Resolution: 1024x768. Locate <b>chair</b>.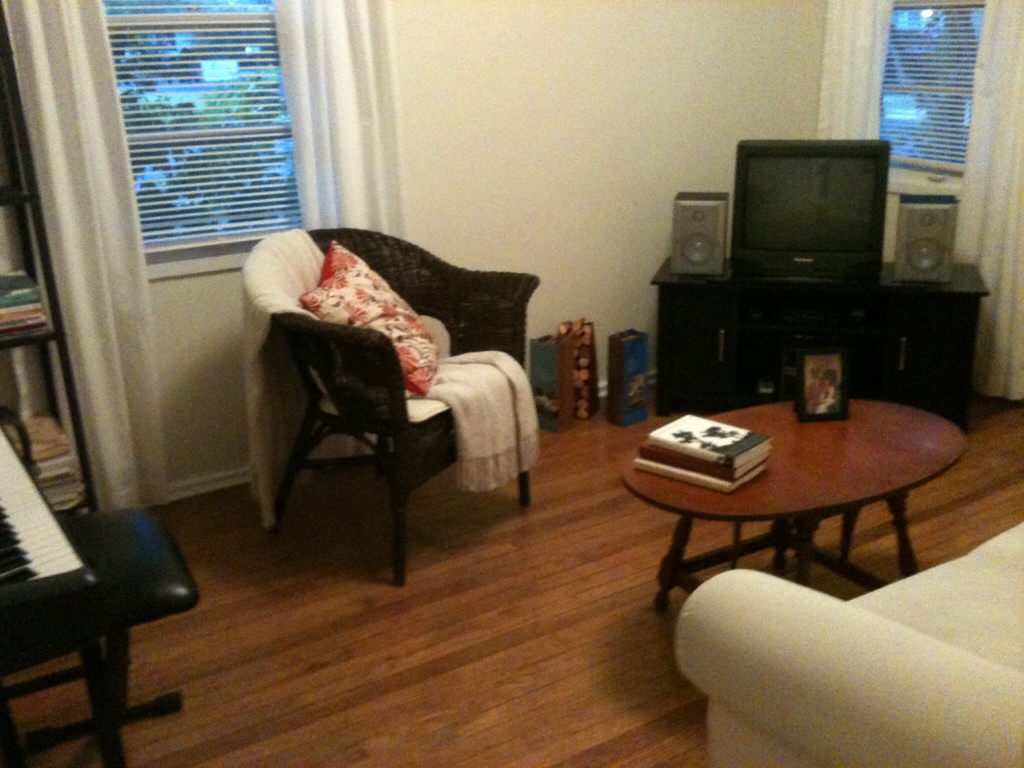
box=[0, 502, 201, 767].
